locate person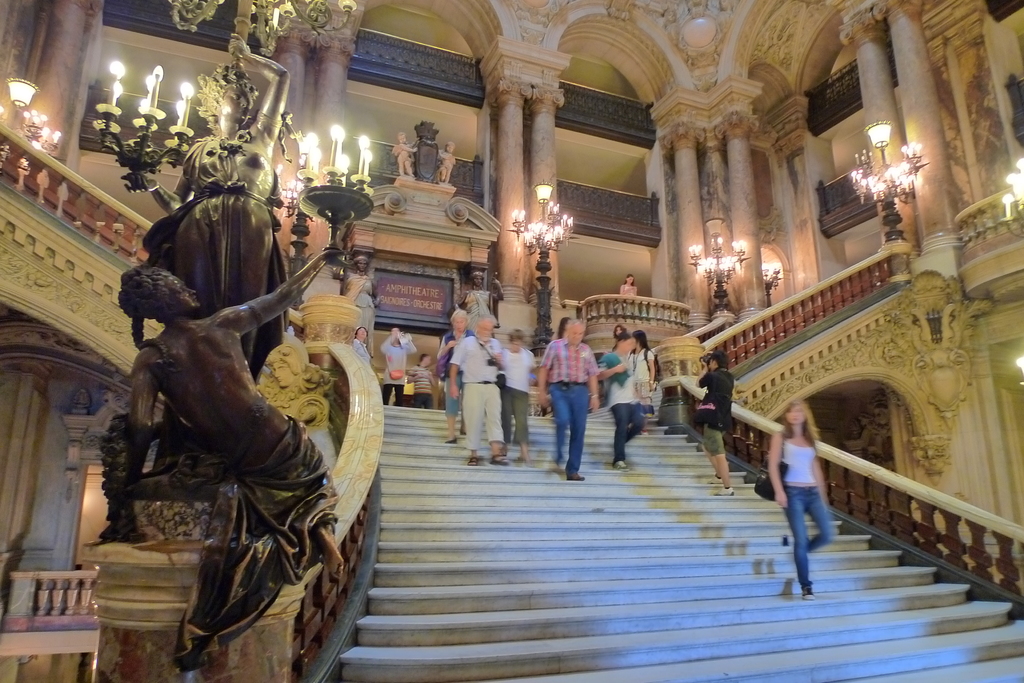
{"left": 767, "top": 402, "right": 837, "bottom": 599}
